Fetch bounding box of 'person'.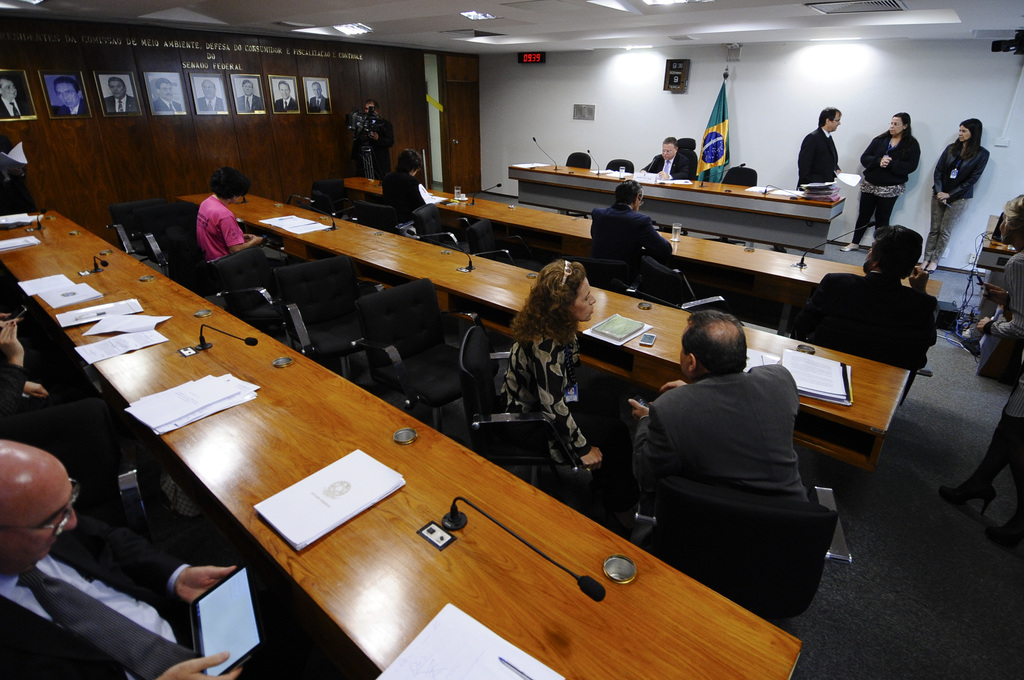
Bbox: left=235, top=82, right=262, bottom=109.
